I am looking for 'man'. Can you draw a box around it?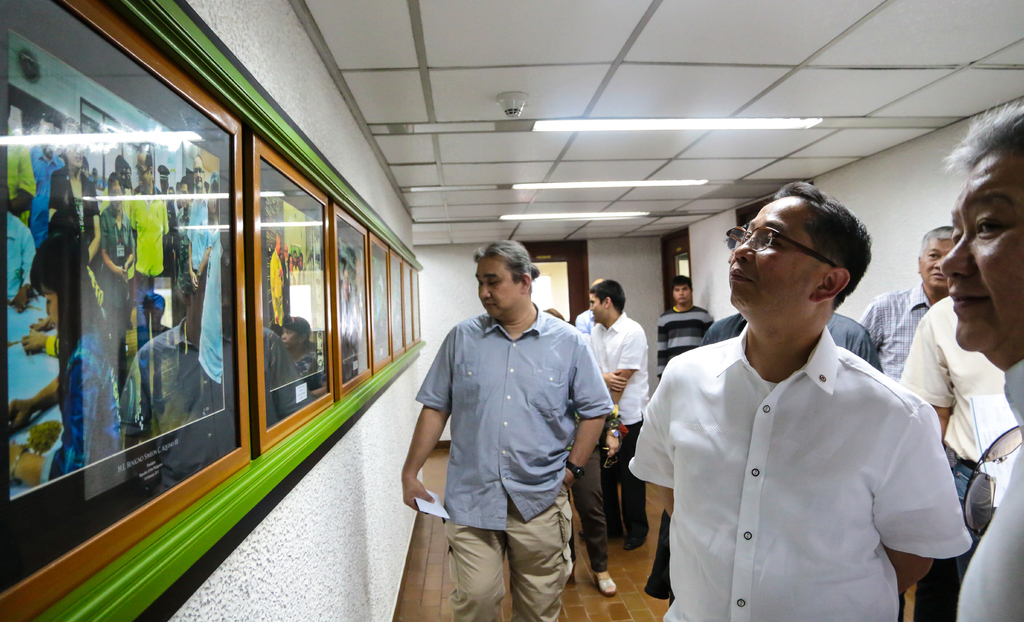
Sure, the bounding box is (643,200,943,616).
